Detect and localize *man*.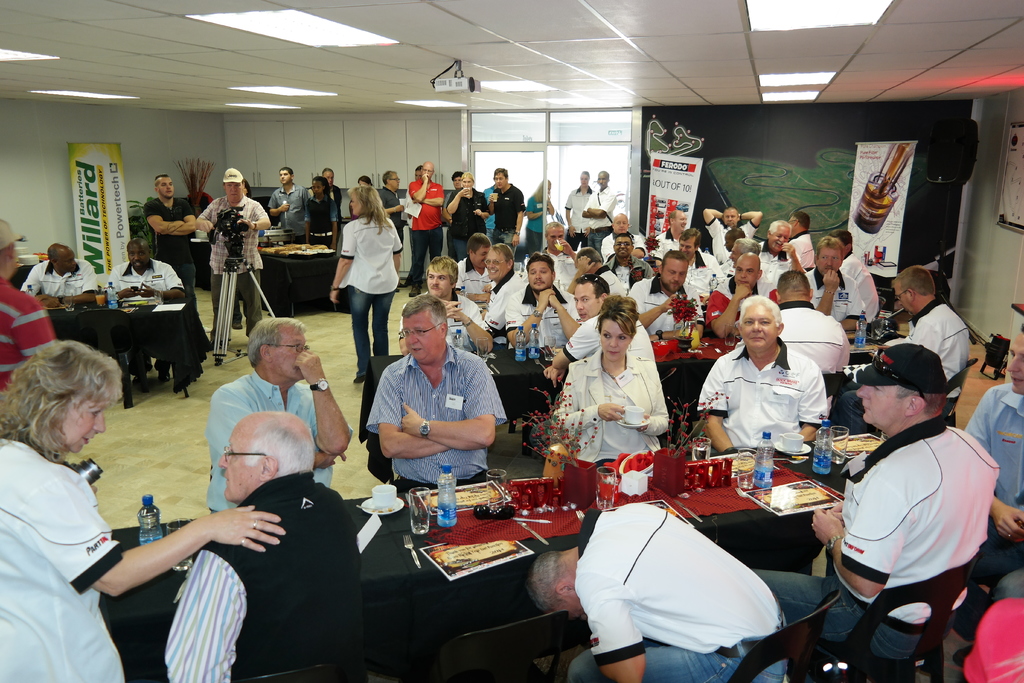
Localized at (x1=319, y1=168, x2=342, y2=240).
